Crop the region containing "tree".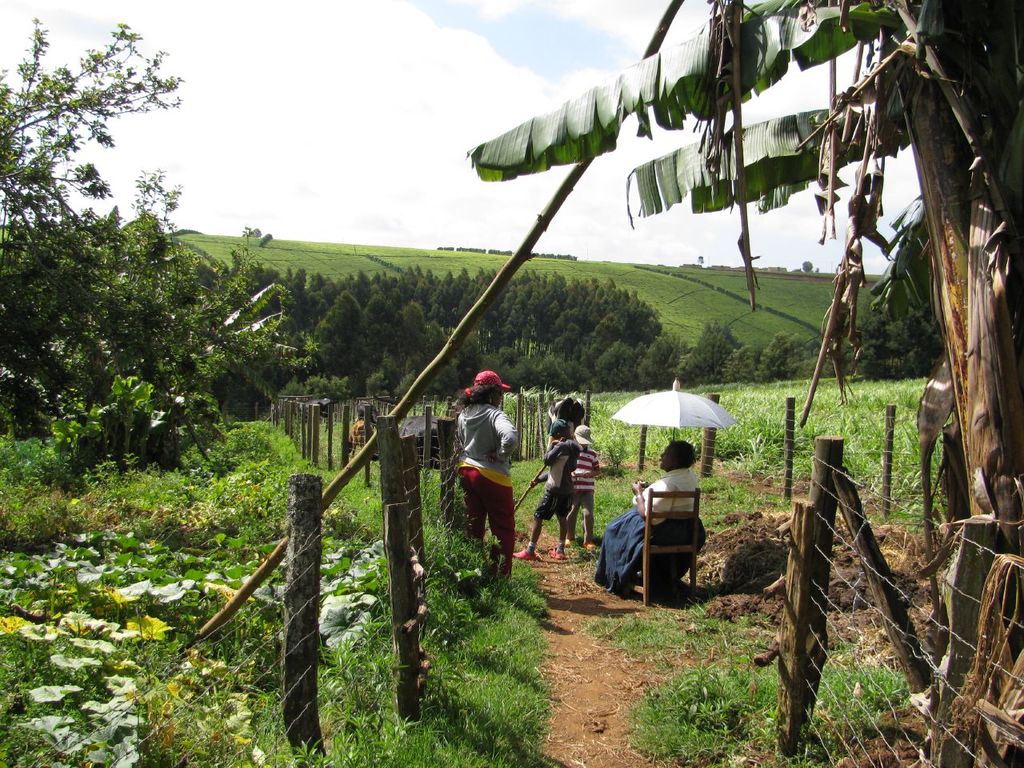
Crop region: select_region(725, 329, 823, 383).
